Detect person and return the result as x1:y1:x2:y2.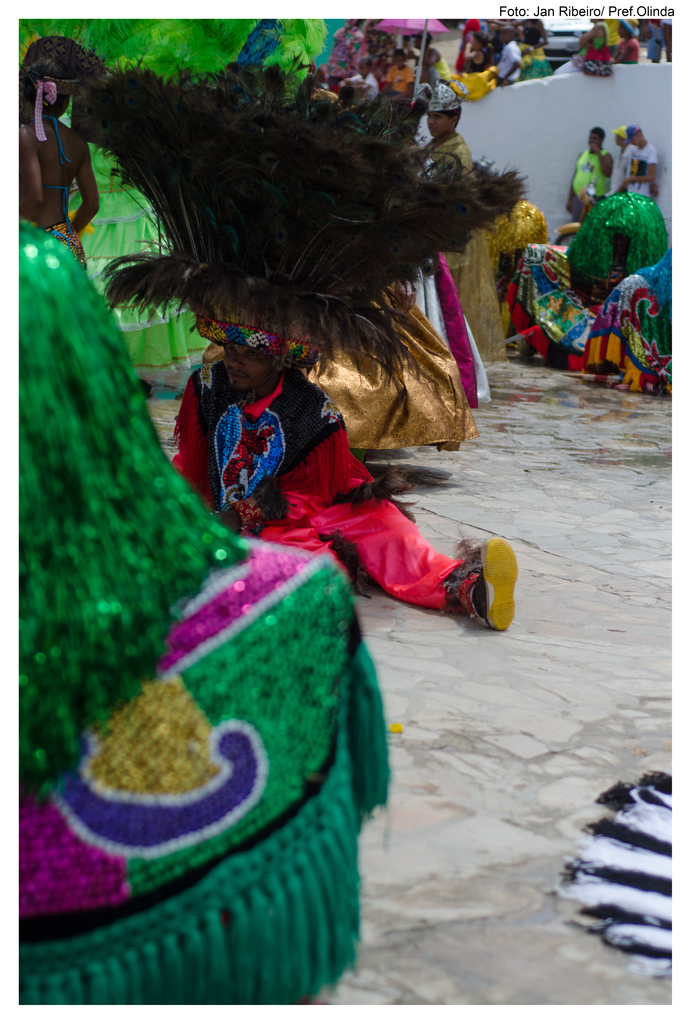
70:46:521:630.
